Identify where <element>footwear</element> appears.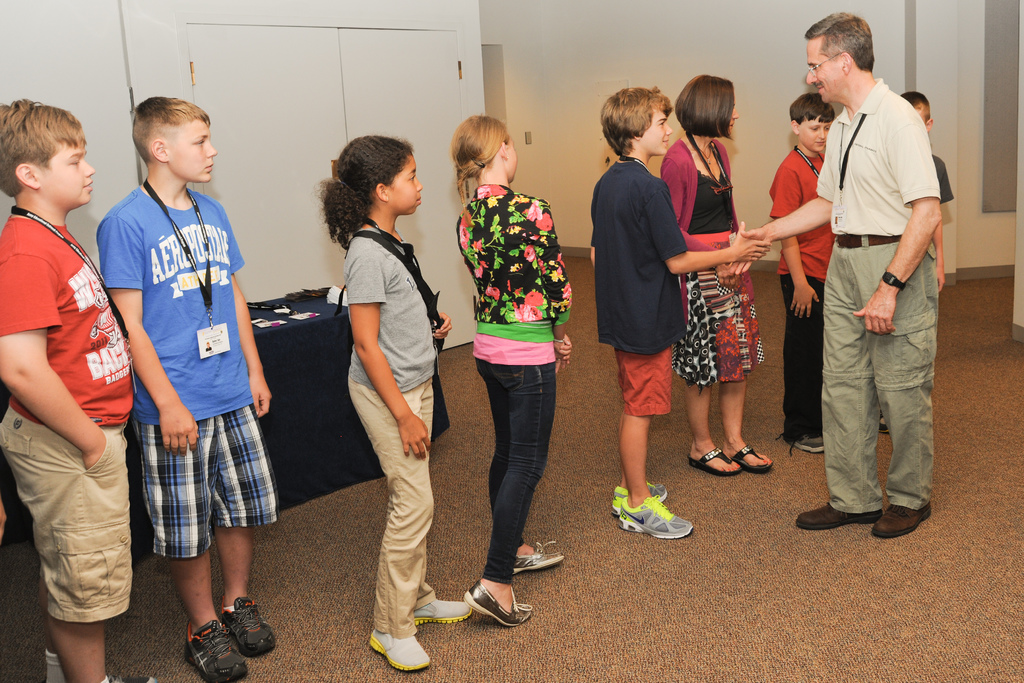
Appears at crop(796, 502, 882, 529).
